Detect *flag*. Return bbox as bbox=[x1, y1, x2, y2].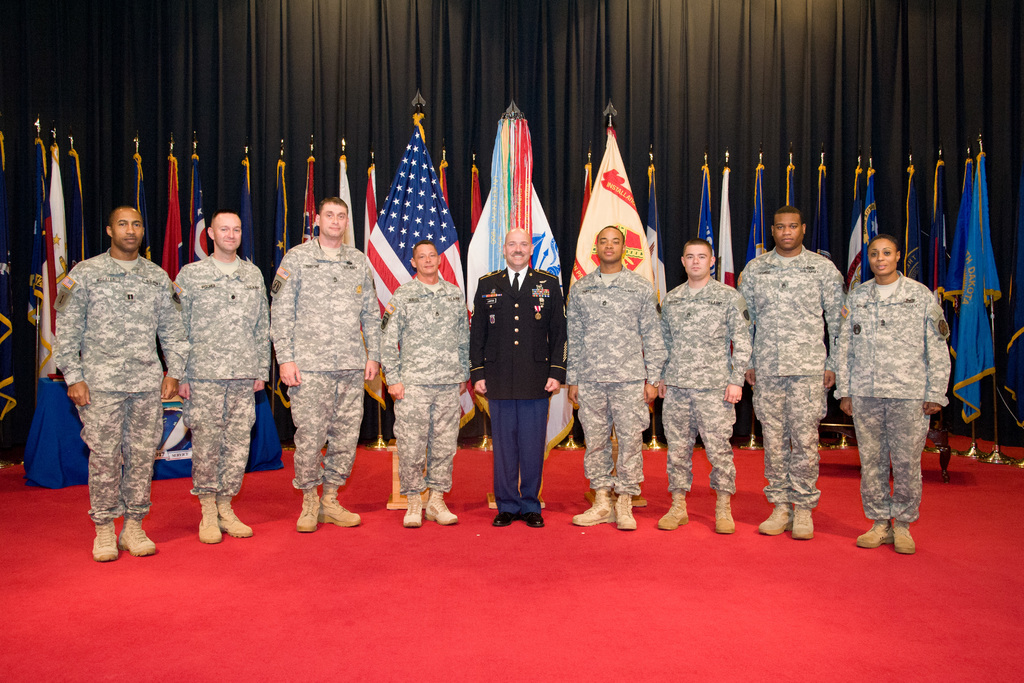
bbox=[190, 154, 212, 289].
